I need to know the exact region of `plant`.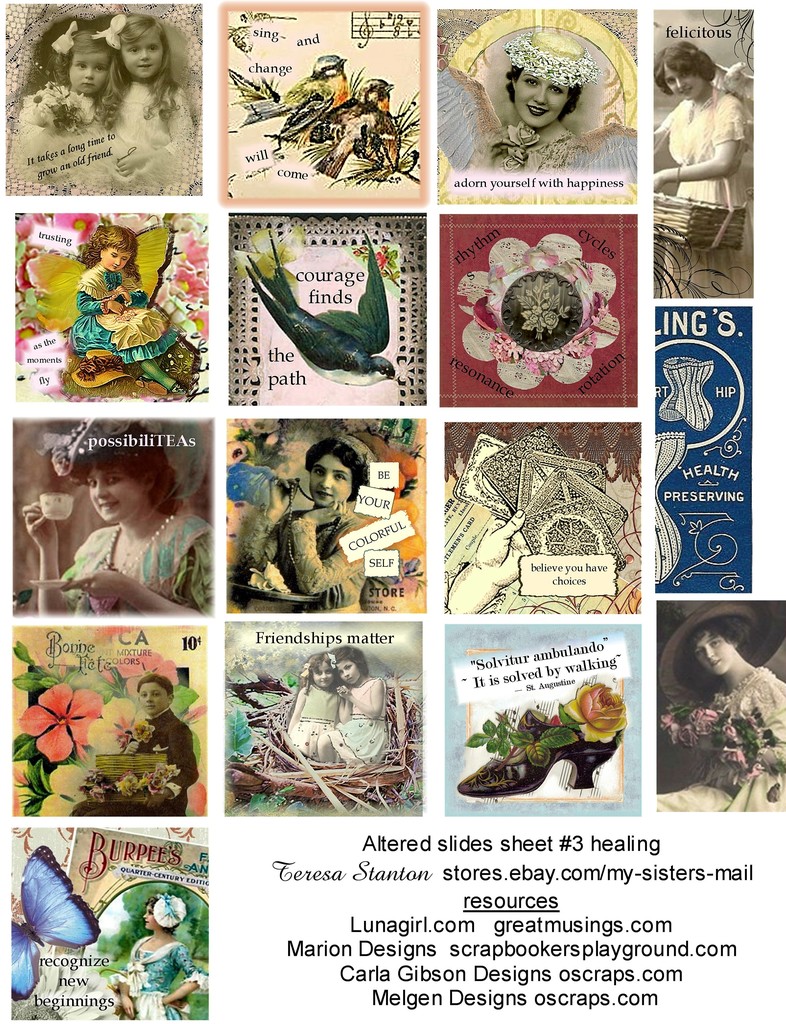
Region: [352, 243, 402, 287].
